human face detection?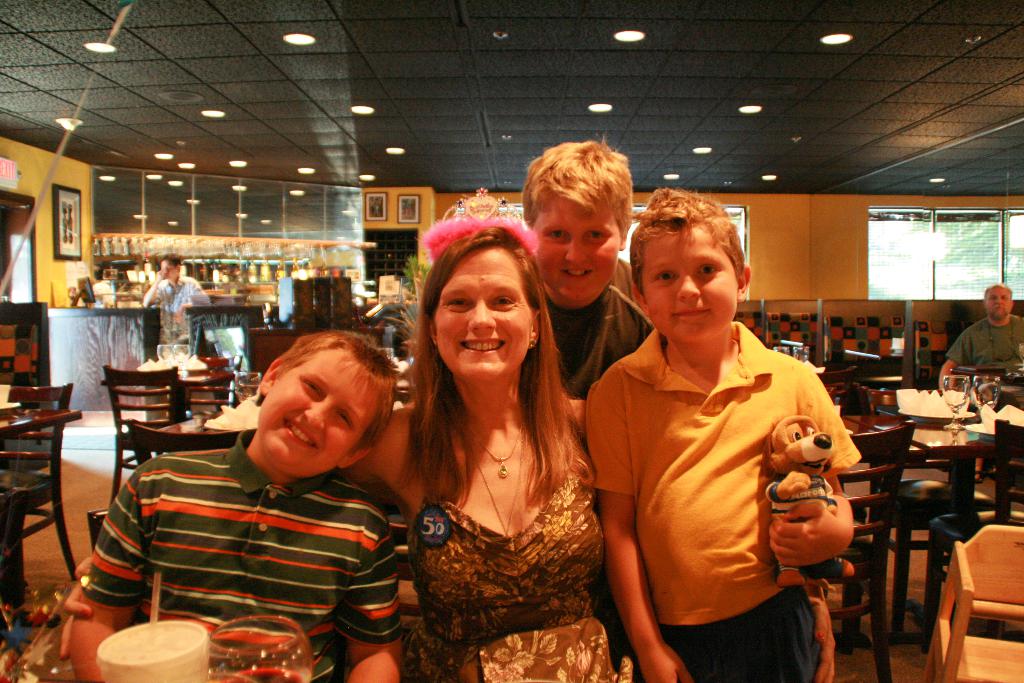
l=252, t=345, r=375, b=473
